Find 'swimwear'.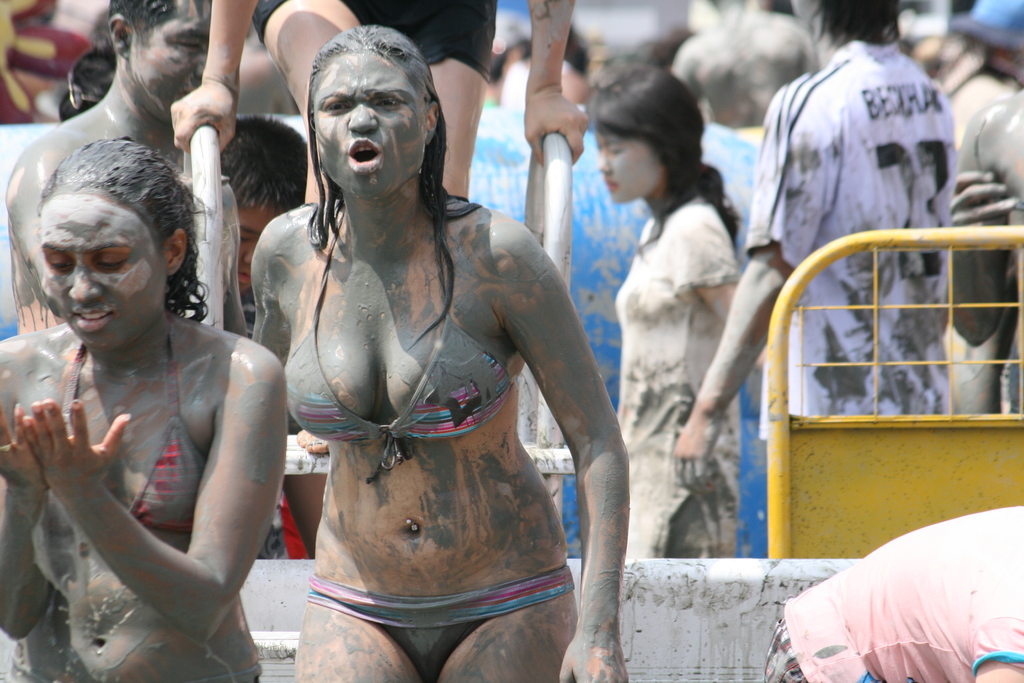
(left=310, top=578, right=573, bottom=682).
